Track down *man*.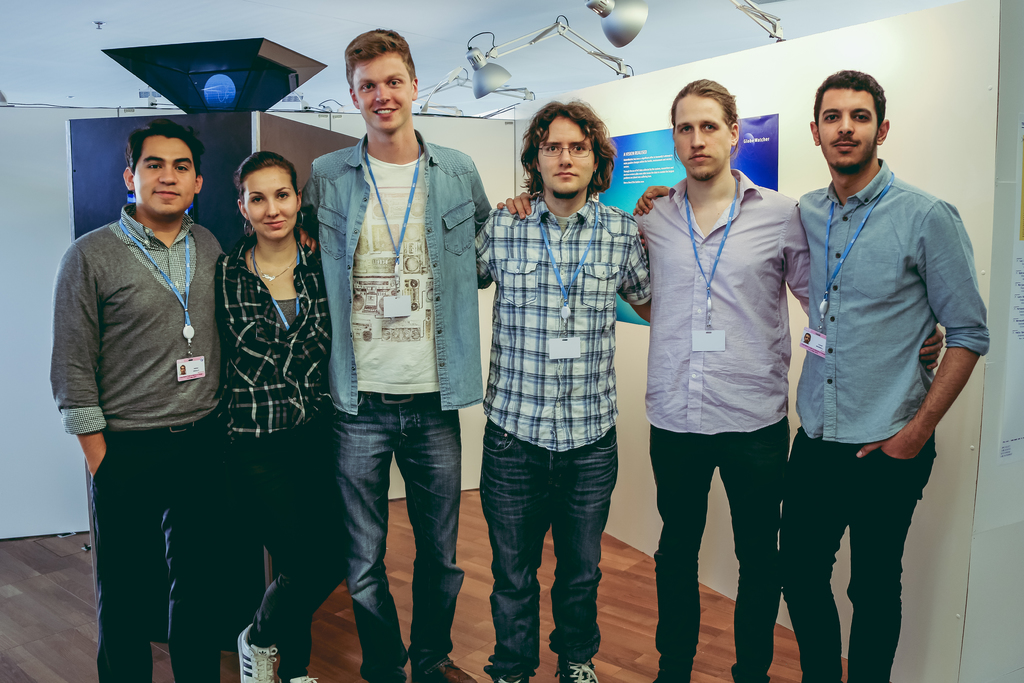
Tracked to crop(298, 27, 492, 682).
